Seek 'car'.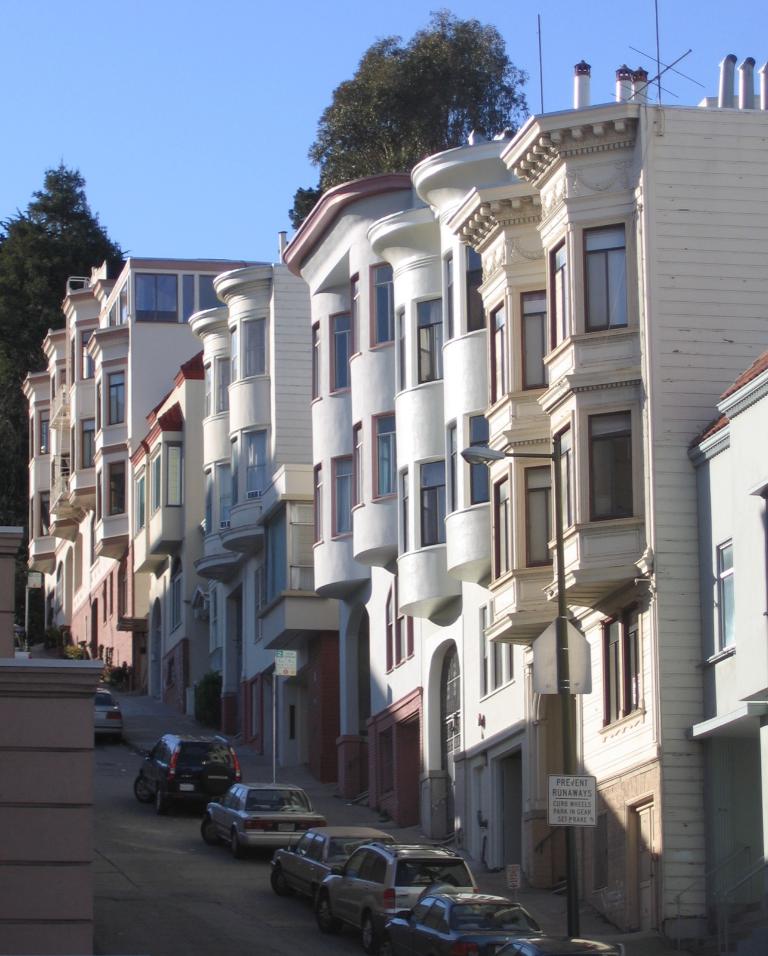
x1=198 y1=780 x2=324 y2=862.
